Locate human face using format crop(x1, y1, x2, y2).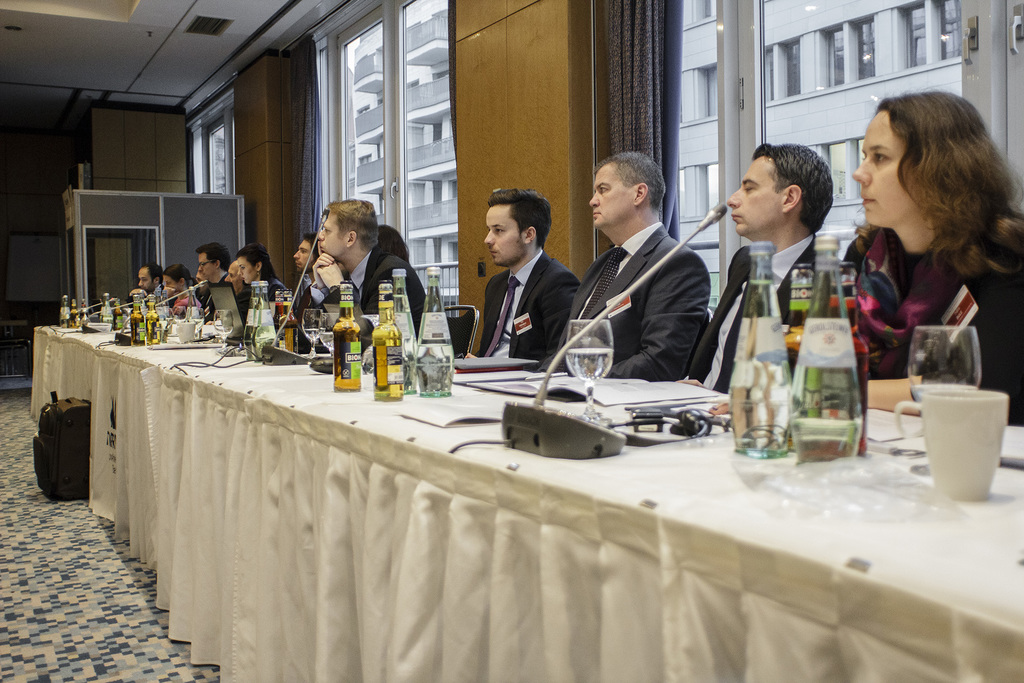
crop(319, 212, 350, 262).
